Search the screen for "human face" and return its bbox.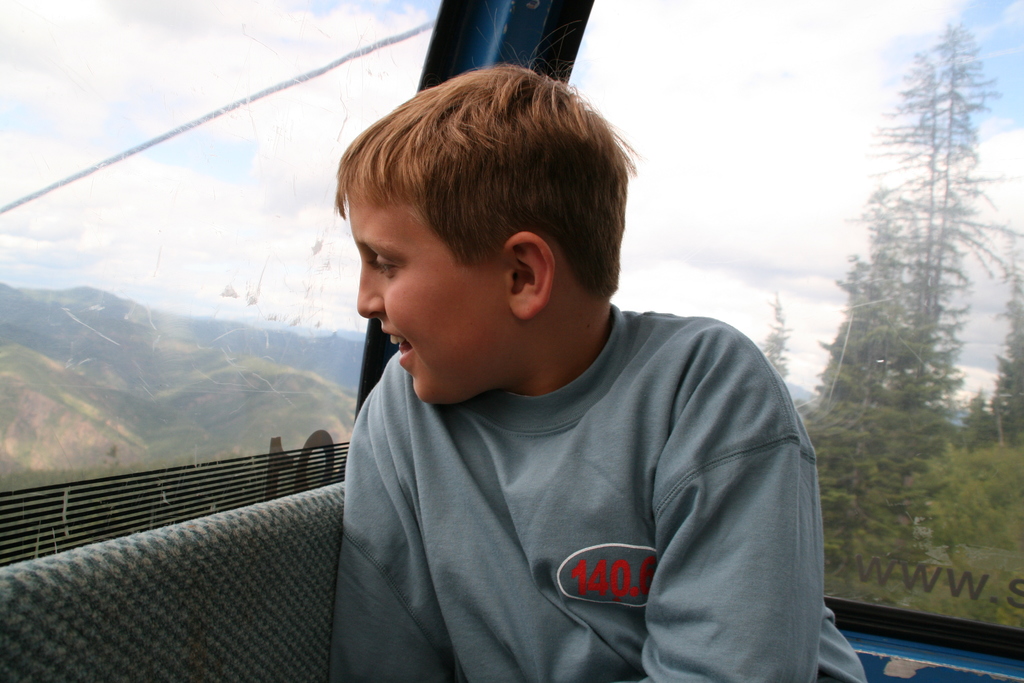
Found: x1=348, y1=193, x2=500, y2=404.
